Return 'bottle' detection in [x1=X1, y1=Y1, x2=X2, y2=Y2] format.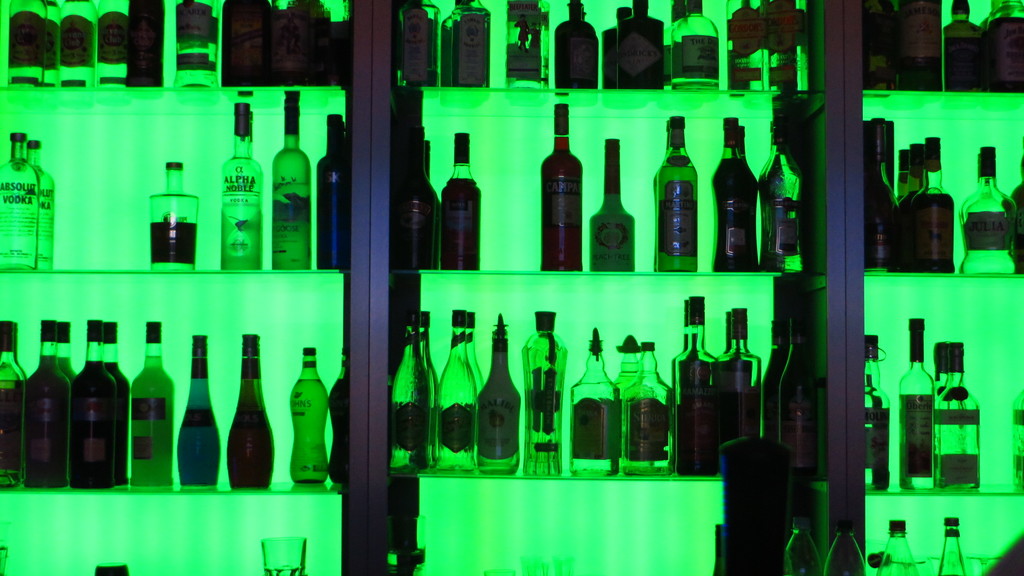
[x1=0, y1=127, x2=42, y2=269].
